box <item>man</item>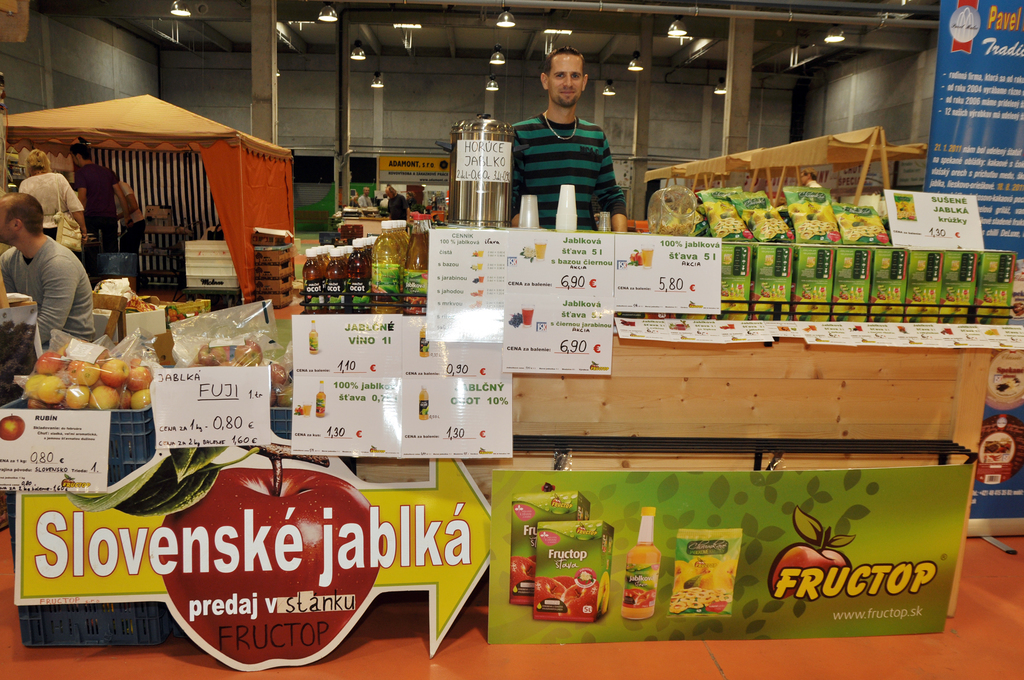
<bbox>530, 44, 614, 220</bbox>
